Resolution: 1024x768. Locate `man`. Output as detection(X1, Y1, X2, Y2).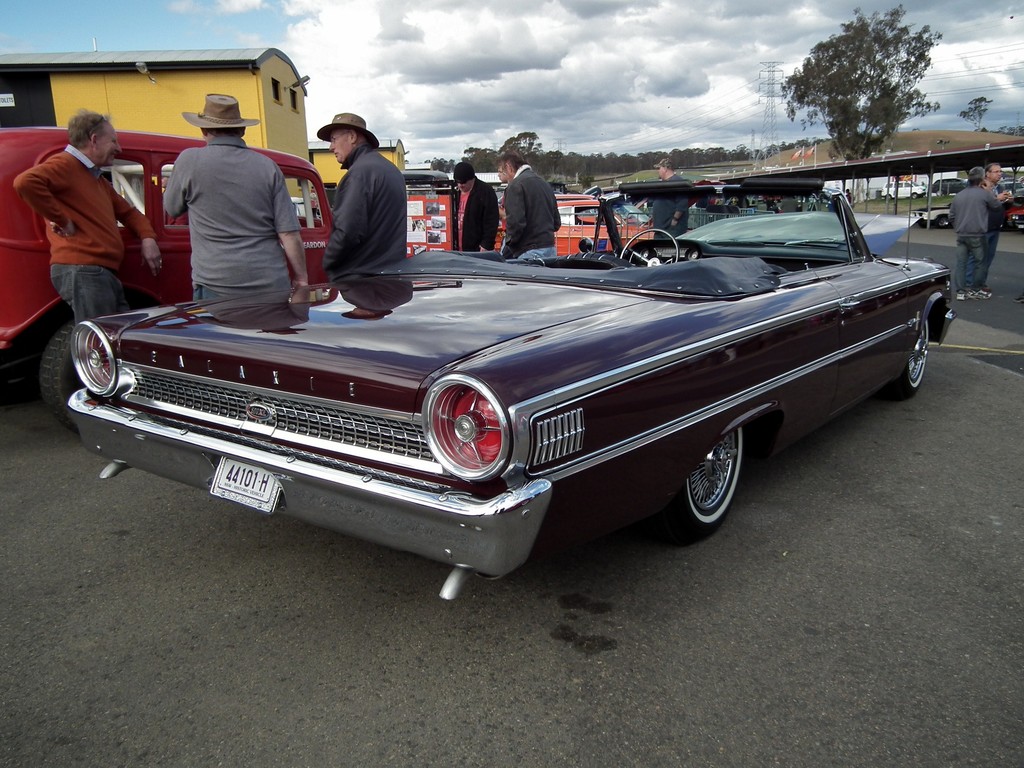
detection(845, 188, 854, 209).
